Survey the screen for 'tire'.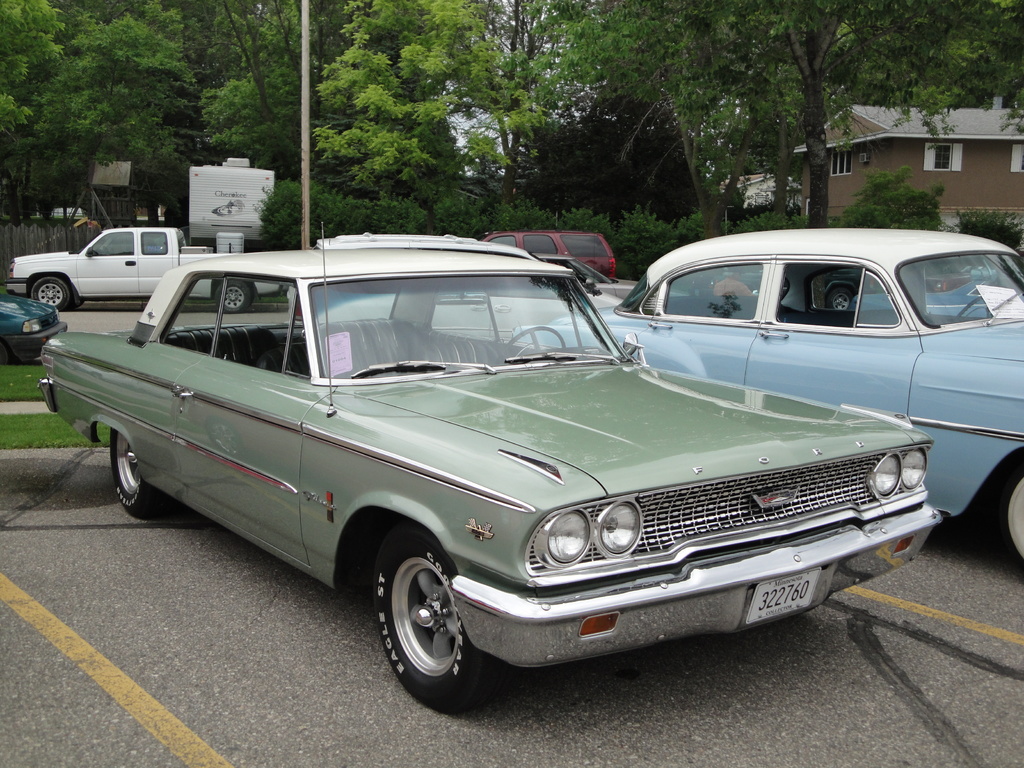
Survey found: bbox=(999, 461, 1023, 560).
